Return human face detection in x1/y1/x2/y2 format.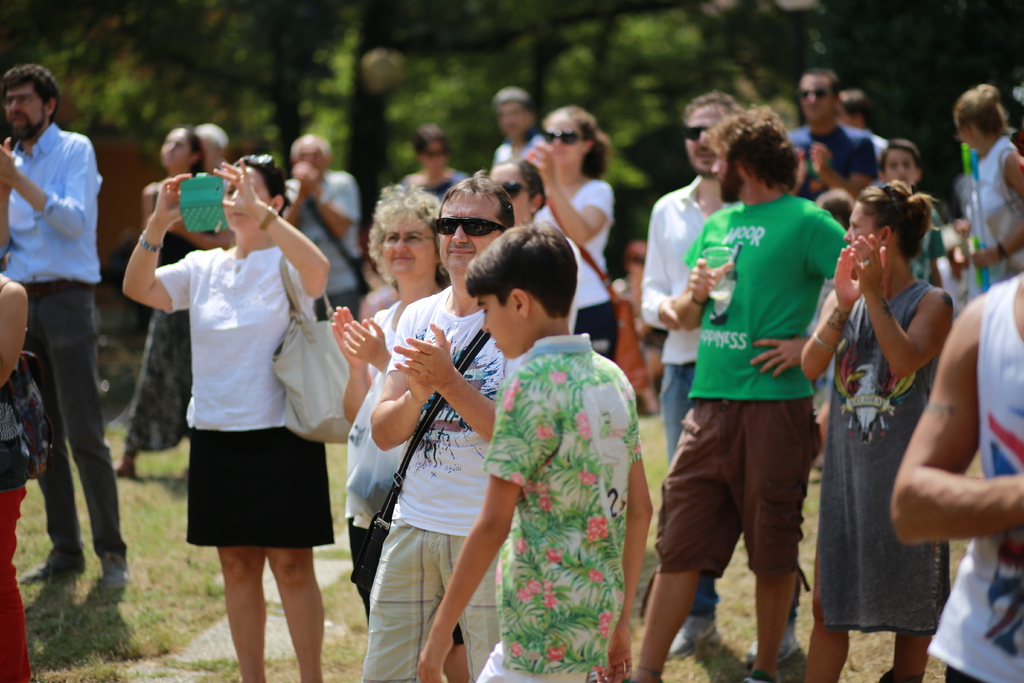
296/143/322/170.
